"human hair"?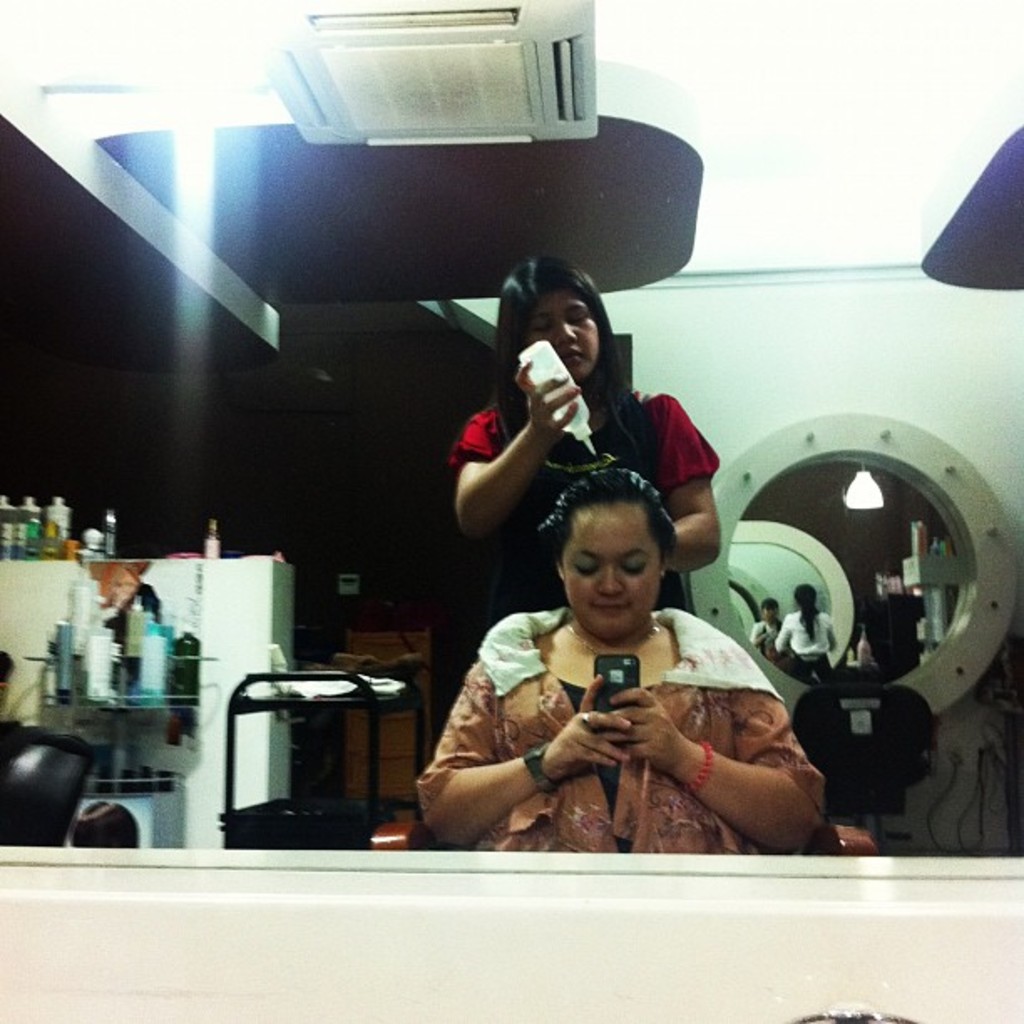
<region>556, 480, 694, 624</region>
